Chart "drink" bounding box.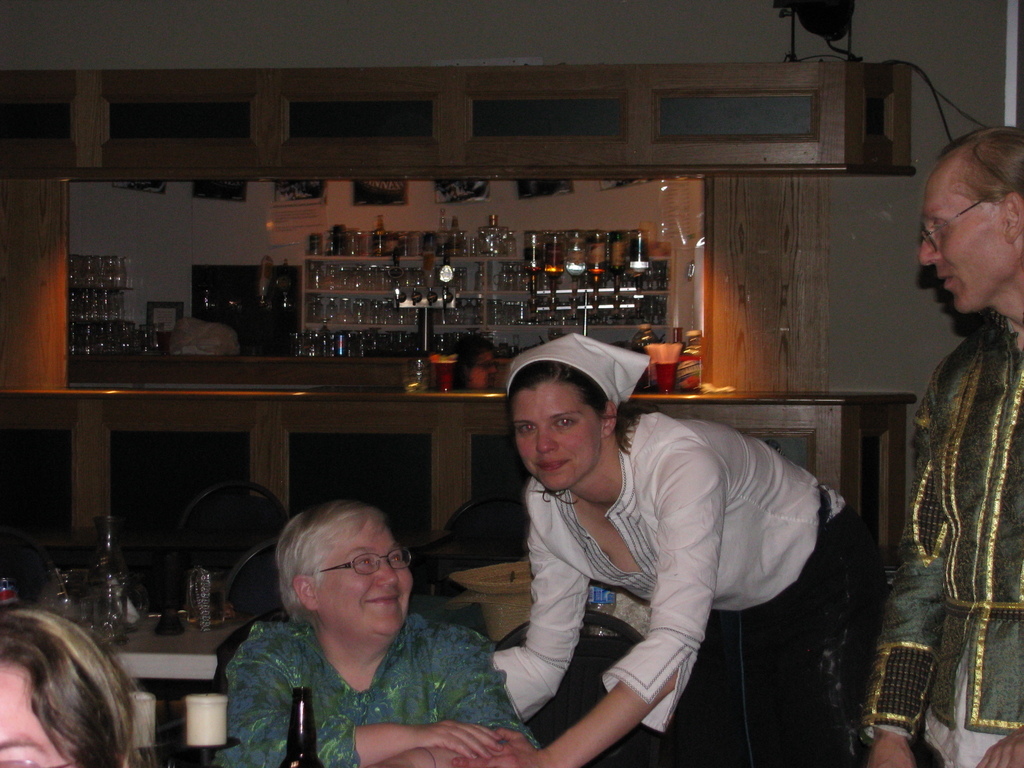
Charted: x1=604 y1=227 x2=625 y2=291.
